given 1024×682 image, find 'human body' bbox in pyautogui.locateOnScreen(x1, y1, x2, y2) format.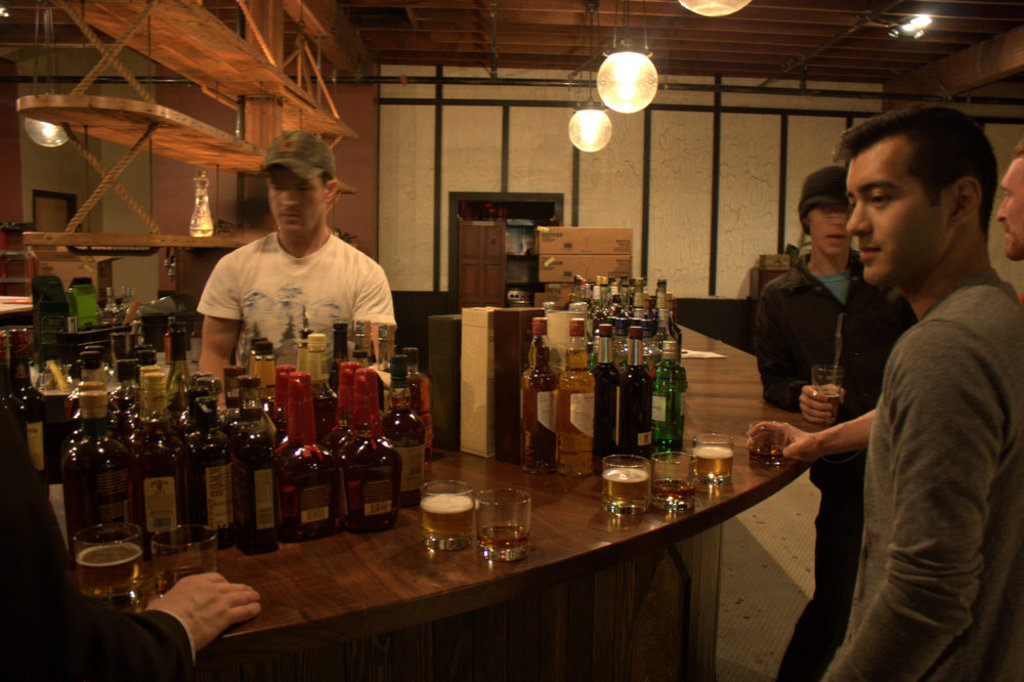
pyautogui.locateOnScreen(750, 249, 915, 681).
